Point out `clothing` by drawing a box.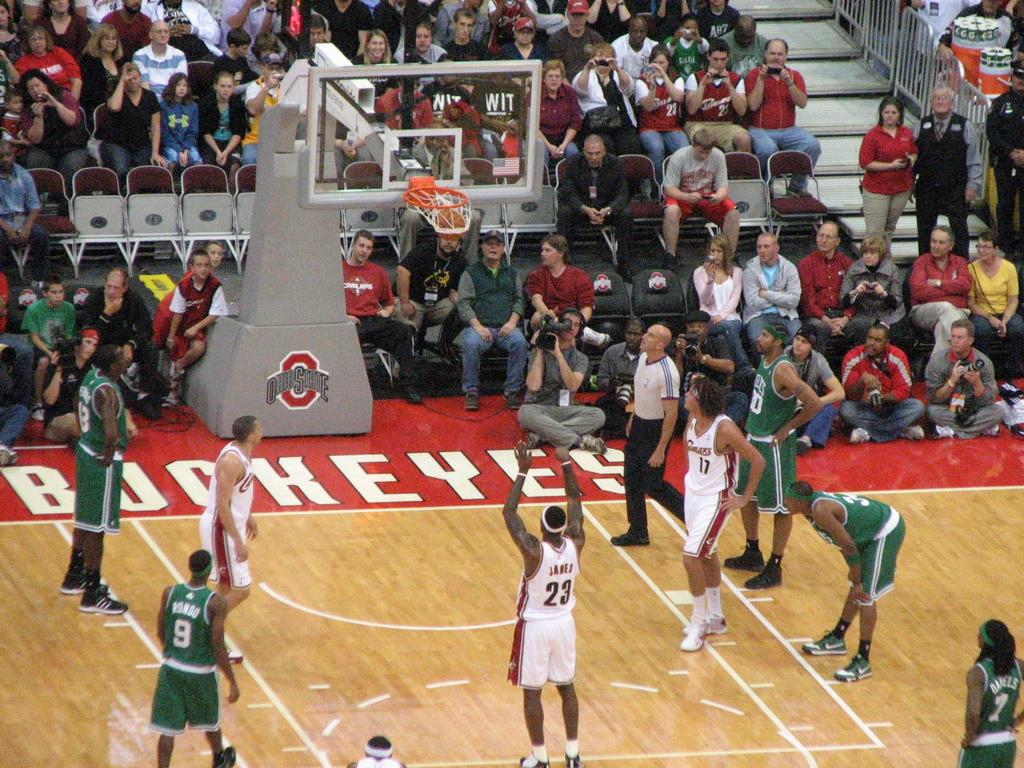
<bbox>196, 440, 251, 590</bbox>.
